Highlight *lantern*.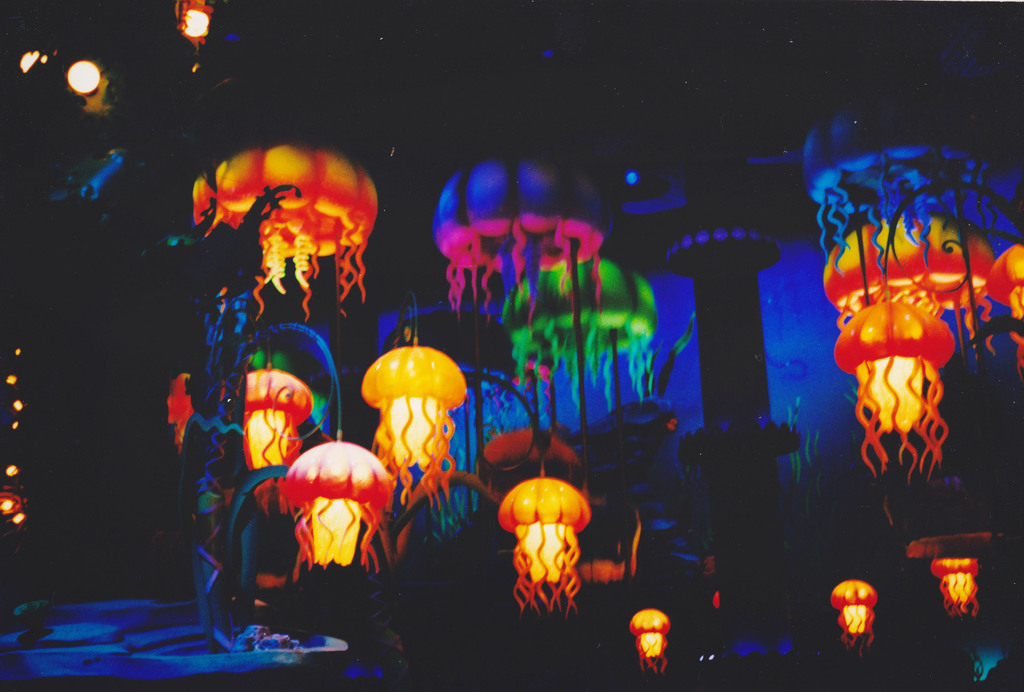
Highlighted region: pyautogui.locateOnScreen(193, 144, 378, 320).
